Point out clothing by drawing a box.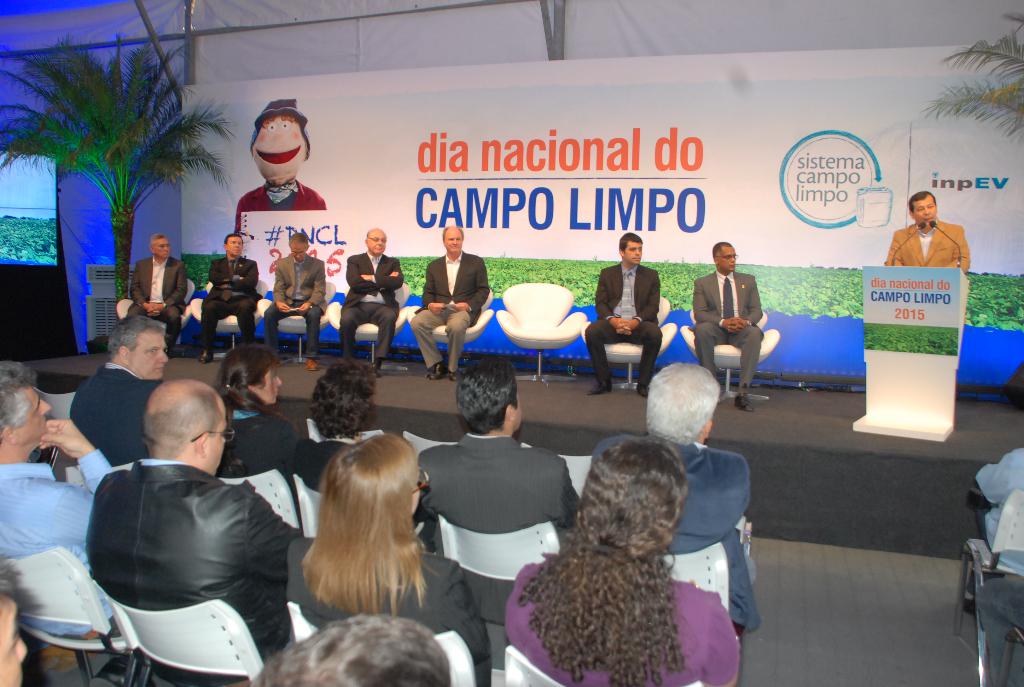
[197,254,252,348].
